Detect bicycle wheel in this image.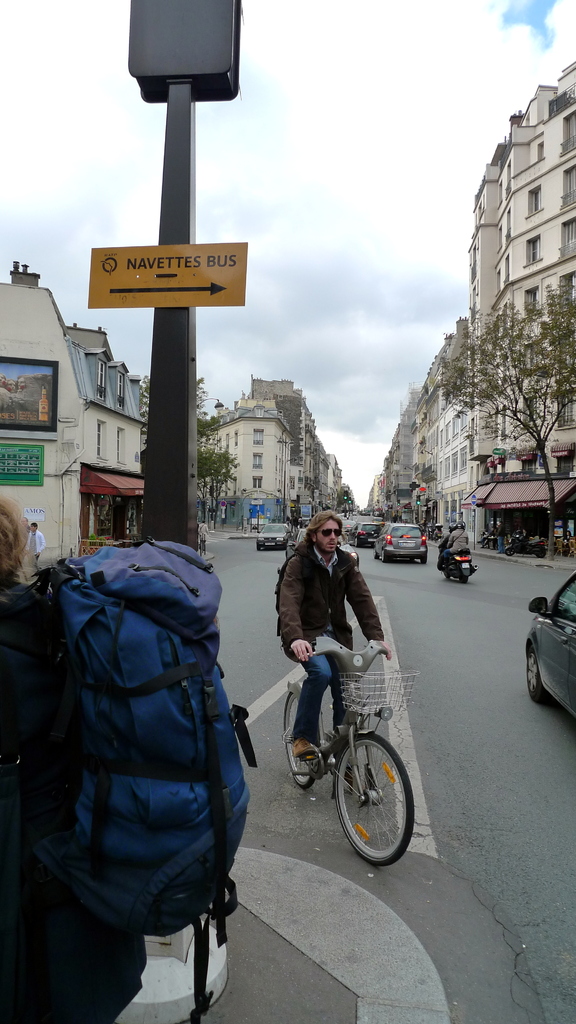
Detection: <region>327, 730, 412, 868</region>.
